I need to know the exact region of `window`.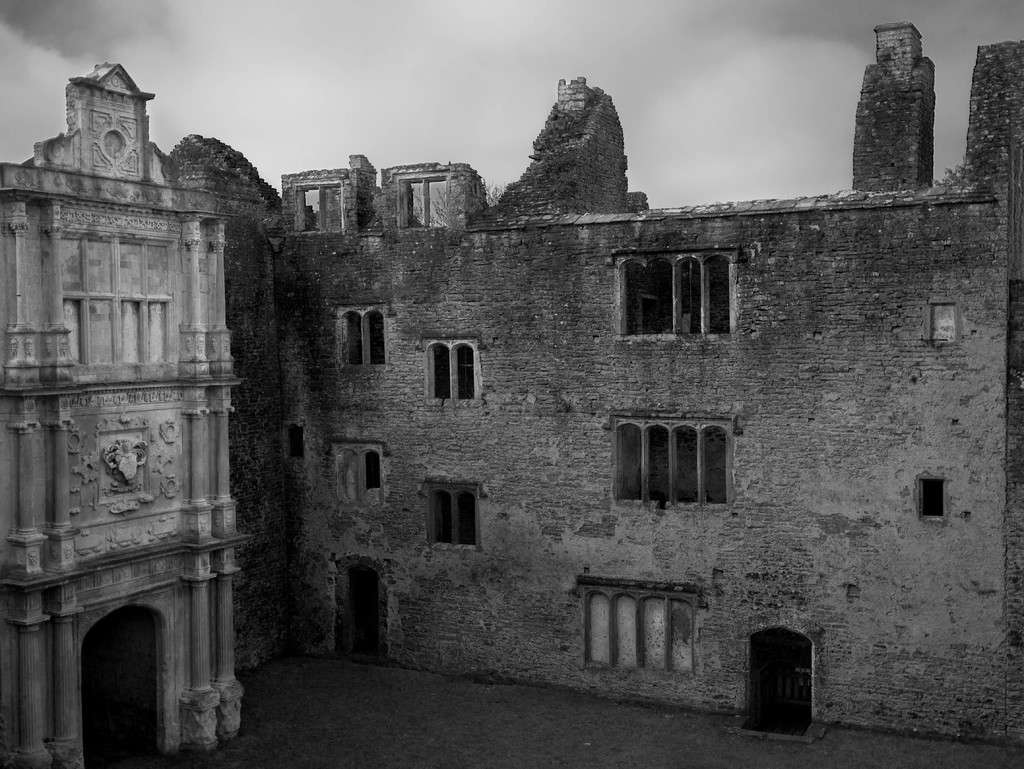
Region: 615:245:742:339.
